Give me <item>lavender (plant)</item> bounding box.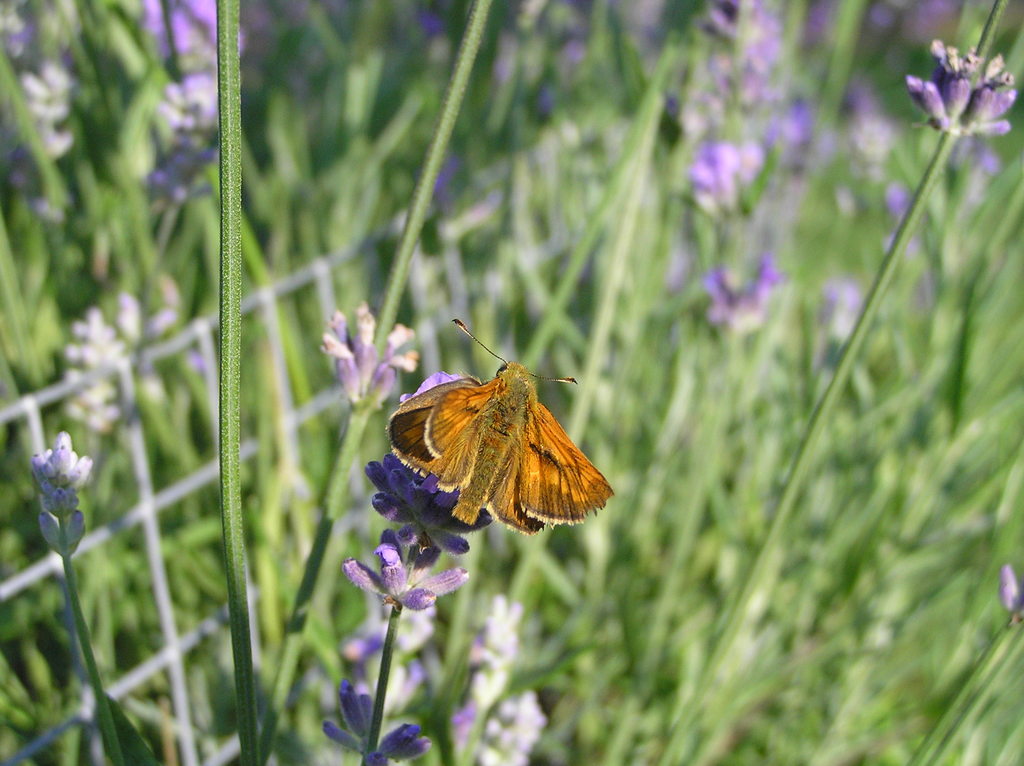
[x1=895, y1=40, x2=1023, y2=139].
